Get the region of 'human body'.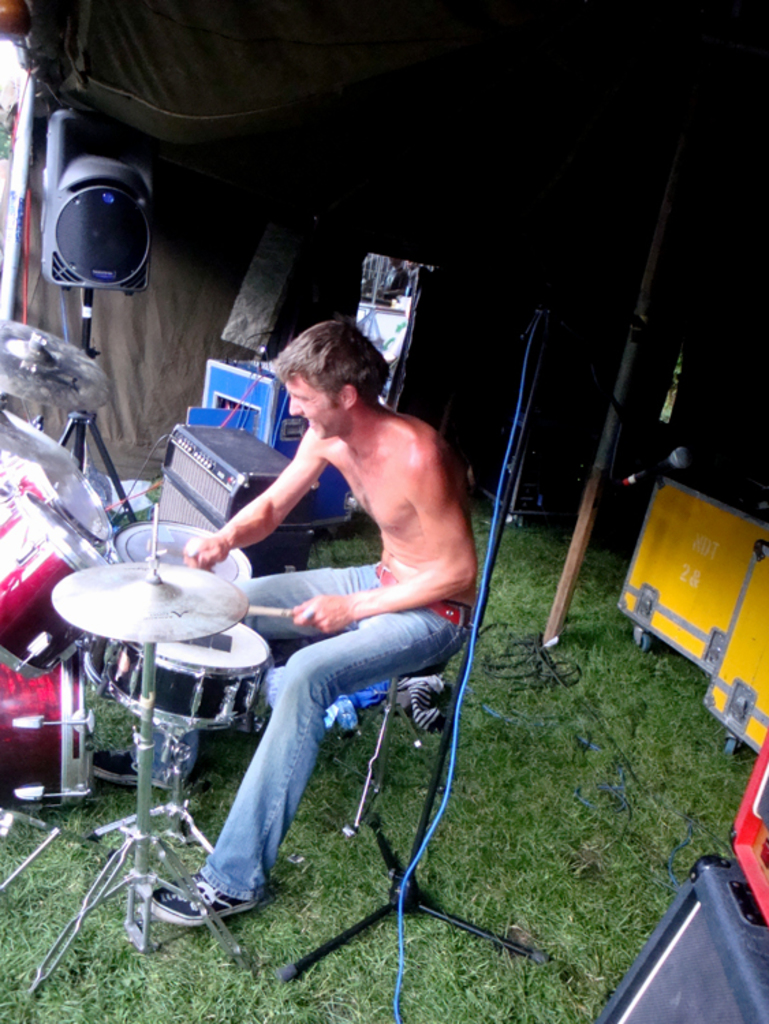
48 288 548 949.
